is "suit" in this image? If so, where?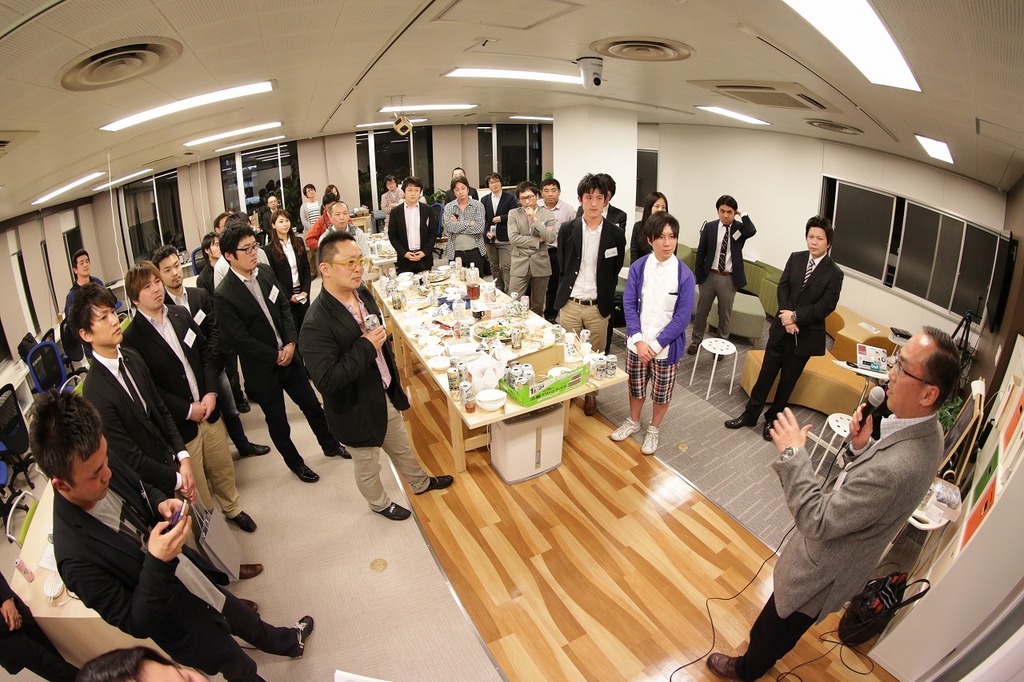
Yes, at [166, 285, 247, 449].
